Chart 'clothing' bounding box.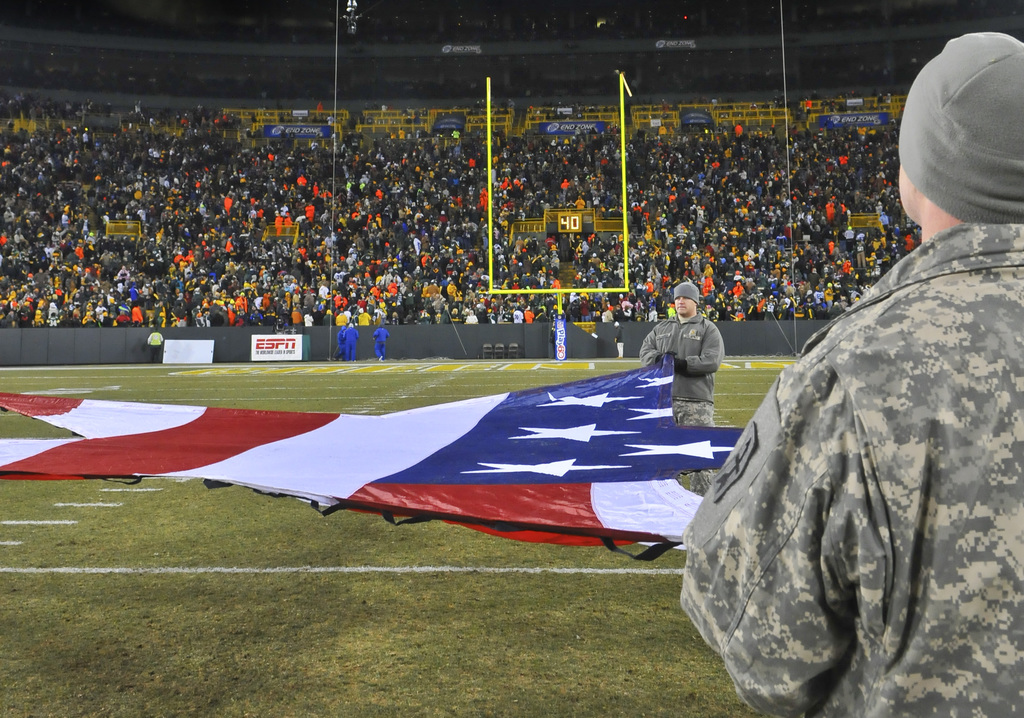
Charted: (left=285, top=214, right=293, bottom=227).
